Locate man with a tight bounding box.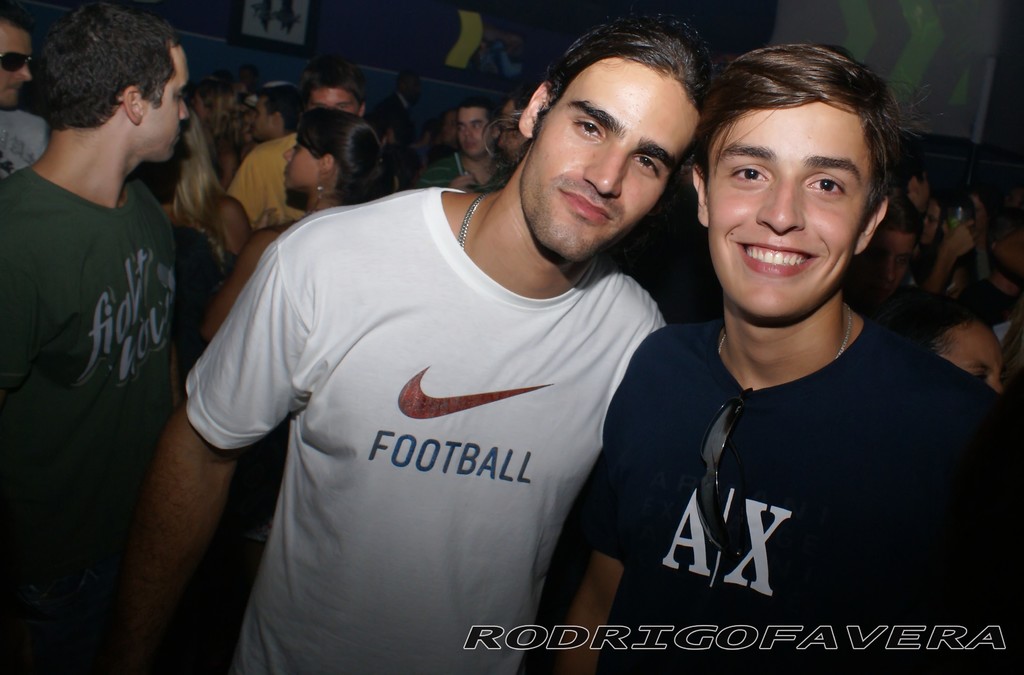
select_region(228, 75, 372, 230).
